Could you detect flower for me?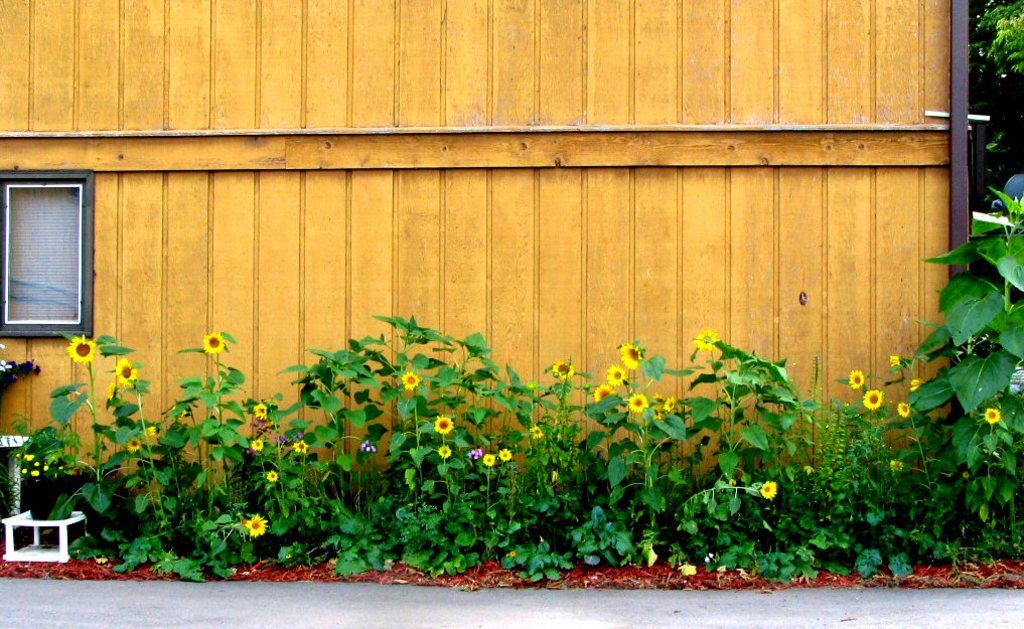
Detection result: (x1=594, y1=383, x2=614, y2=402).
